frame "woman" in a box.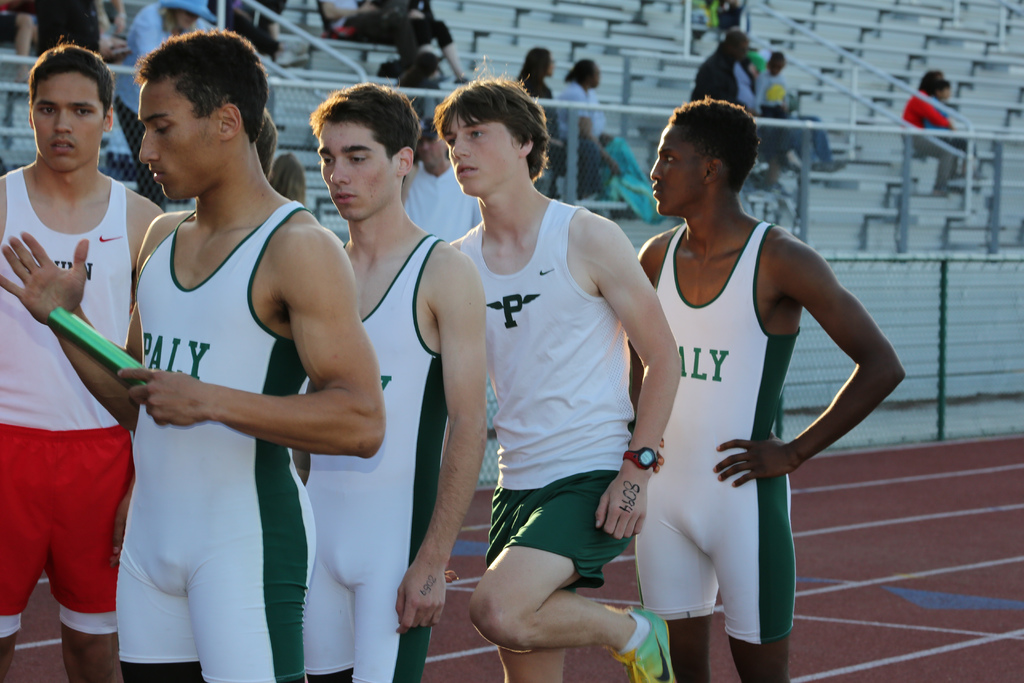
left=550, top=53, right=630, bottom=172.
